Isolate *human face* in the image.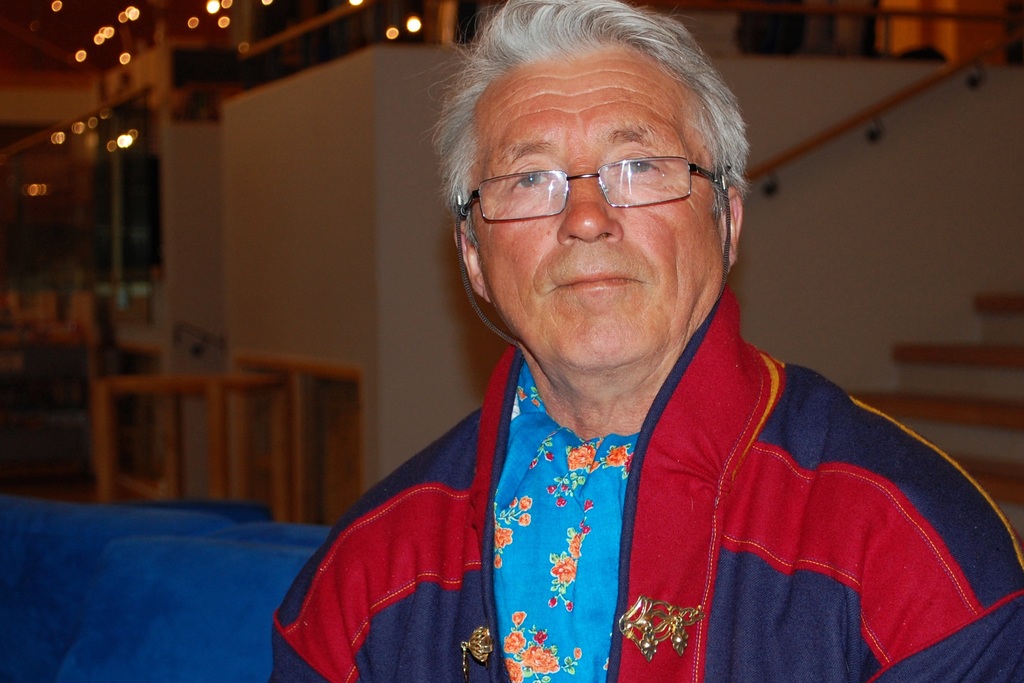
Isolated region: detection(477, 47, 729, 365).
